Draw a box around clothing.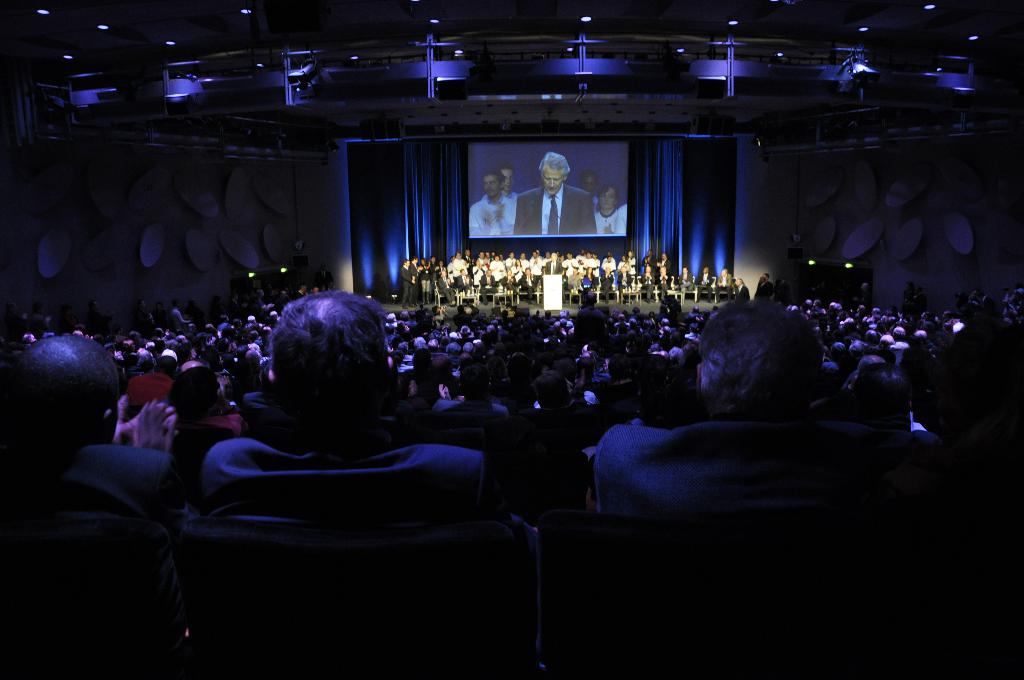
x1=514, y1=177, x2=598, y2=234.
